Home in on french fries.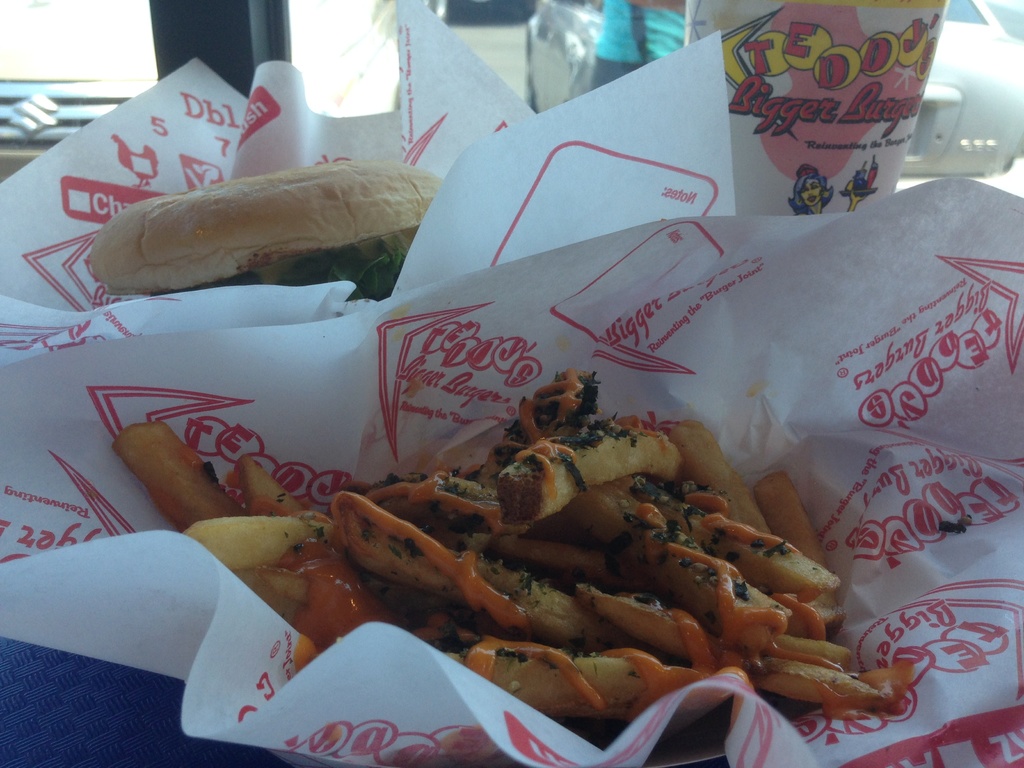
Homed in at locate(111, 420, 244, 526).
